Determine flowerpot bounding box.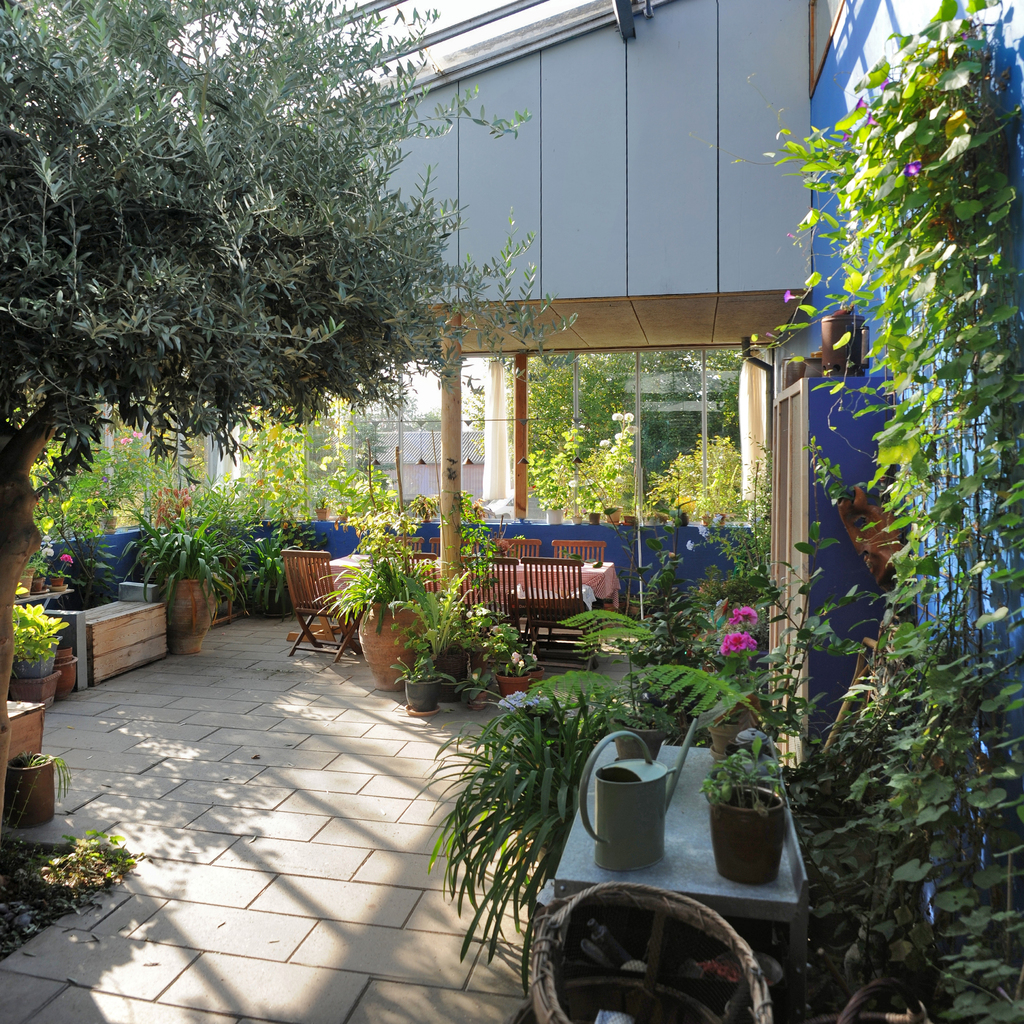
Determined: (x1=494, y1=665, x2=529, y2=697).
